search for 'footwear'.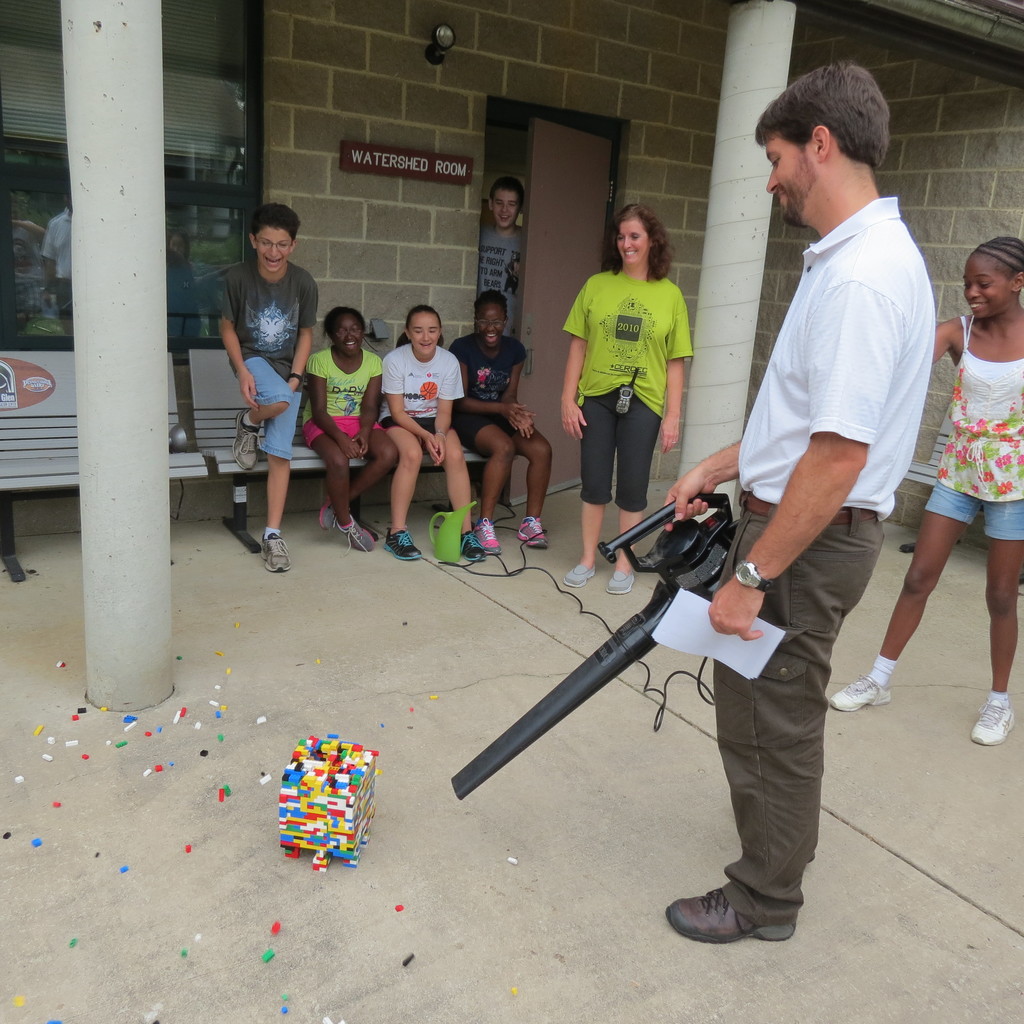
Found at locate(520, 517, 555, 547).
